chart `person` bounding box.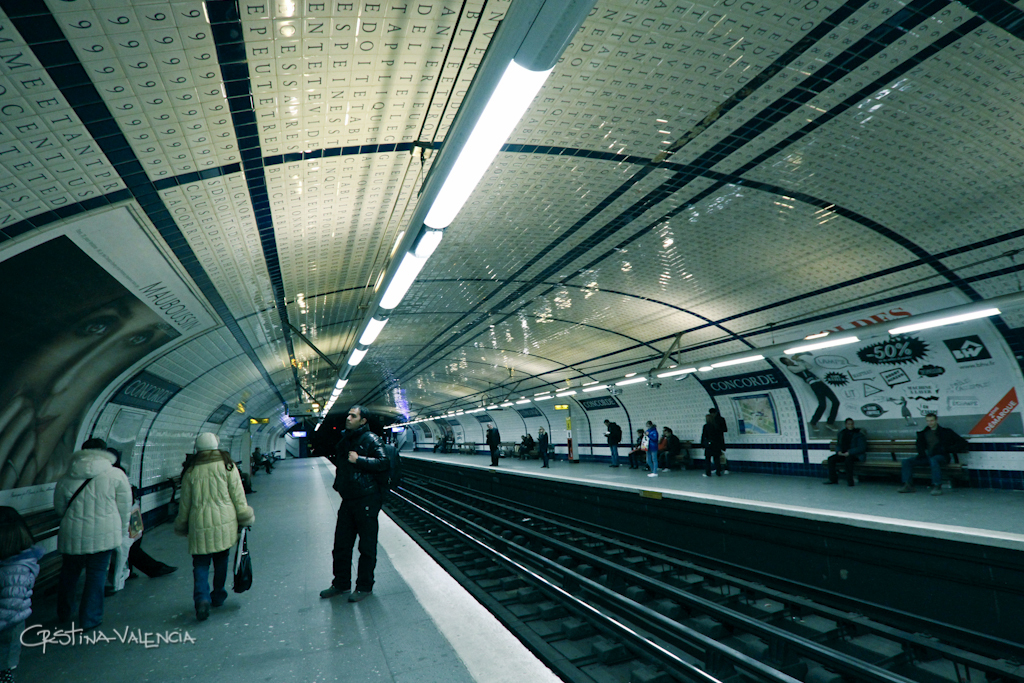
Charted: x1=319 y1=405 x2=394 y2=604.
